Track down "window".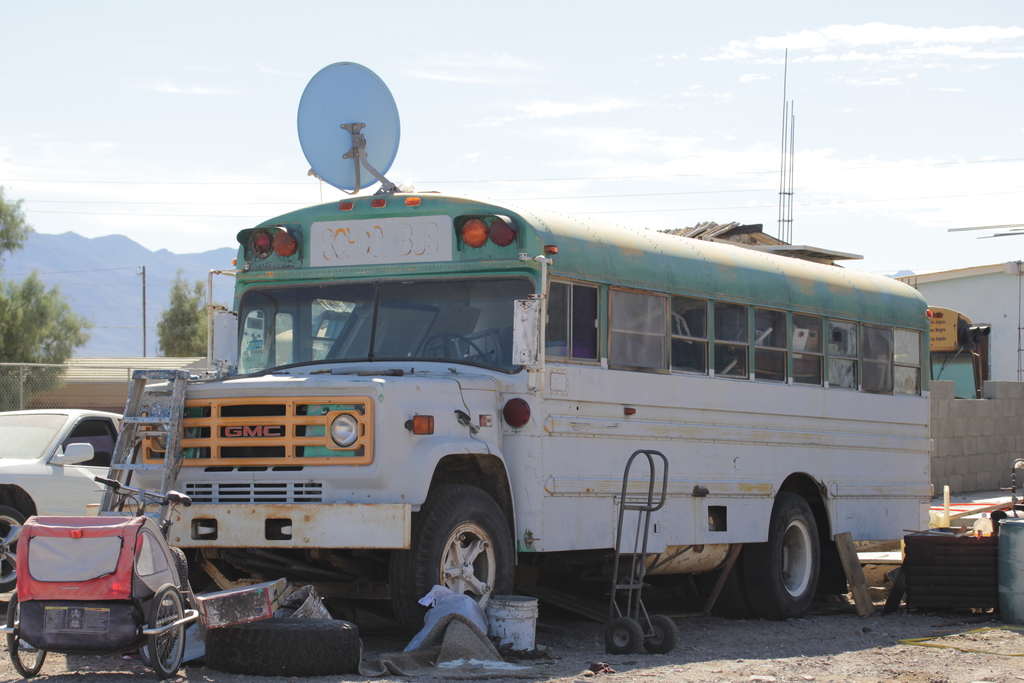
Tracked to bbox(63, 416, 119, 467).
